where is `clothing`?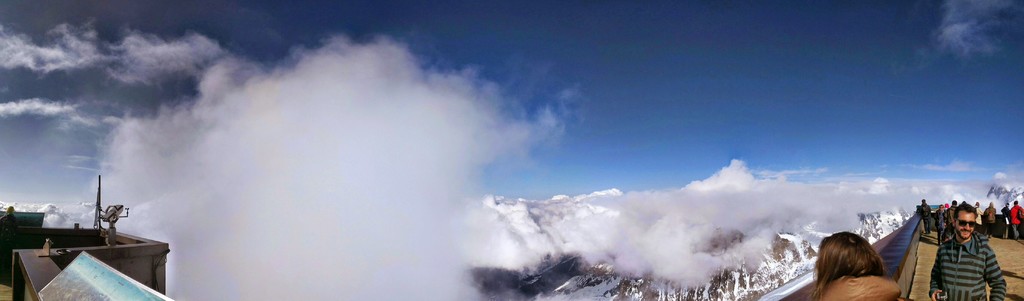
Rect(945, 202, 956, 225).
